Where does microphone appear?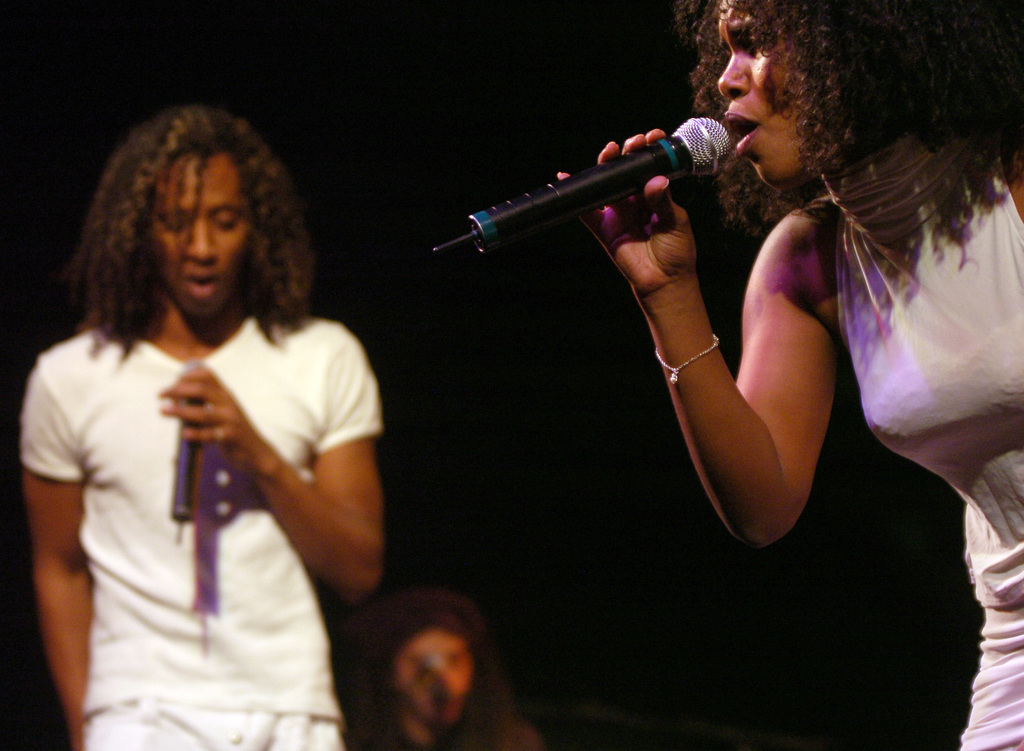
Appears at bbox(448, 106, 773, 253).
